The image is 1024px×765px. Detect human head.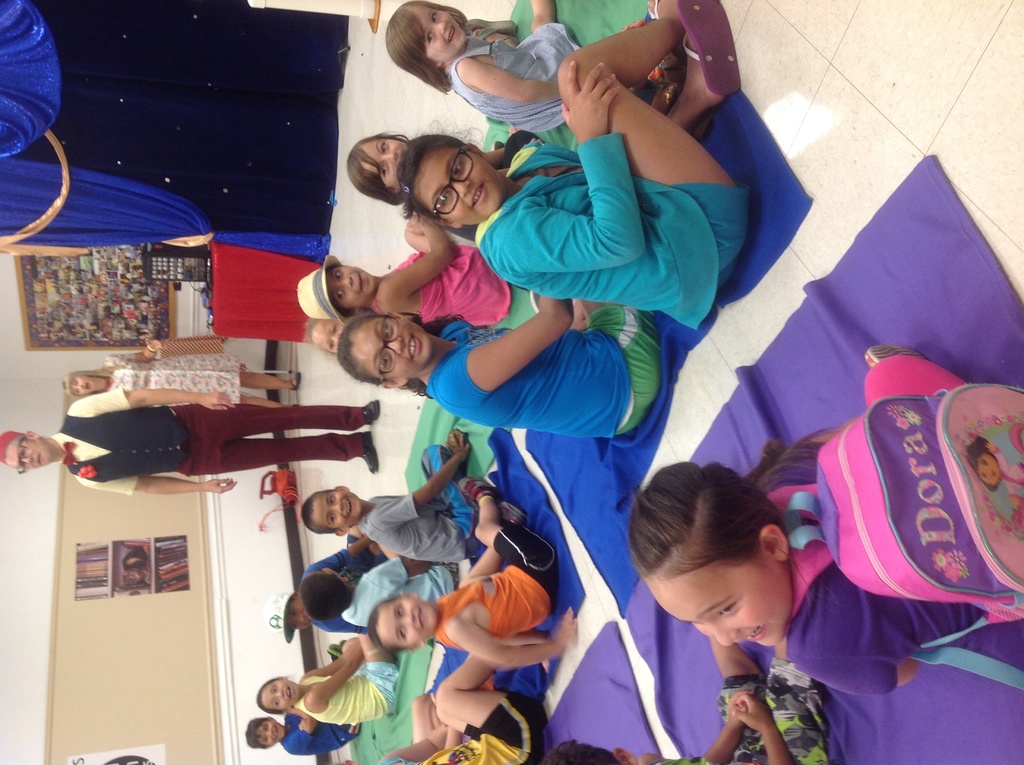
Detection: <region>367, 592, 435, 650</region>.
